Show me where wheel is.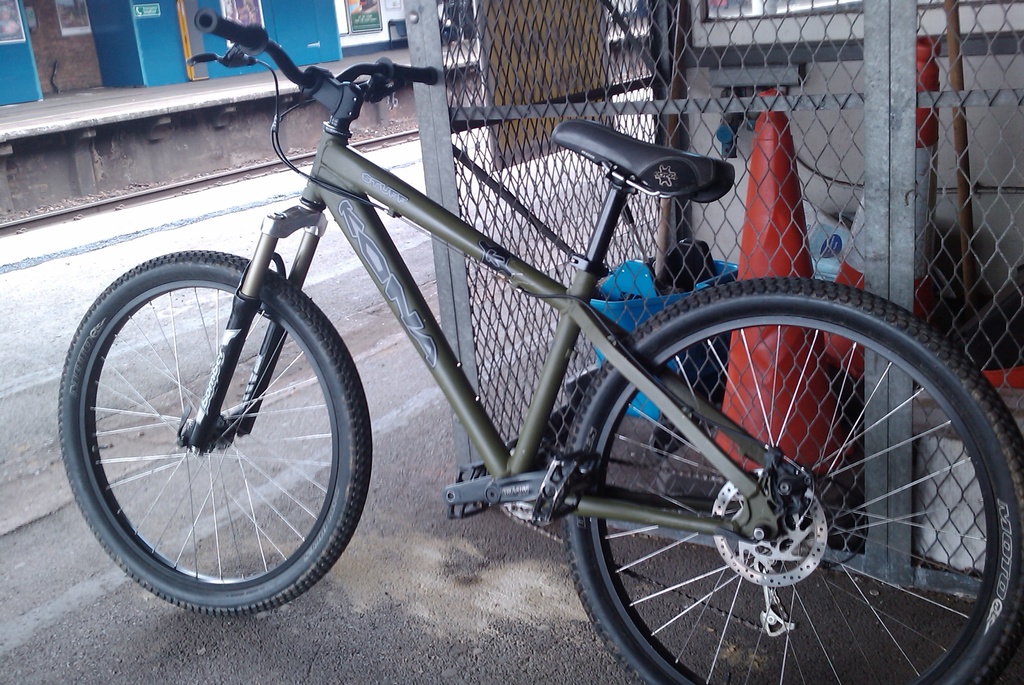
wheel is at [562, 277, 1023, 684].
